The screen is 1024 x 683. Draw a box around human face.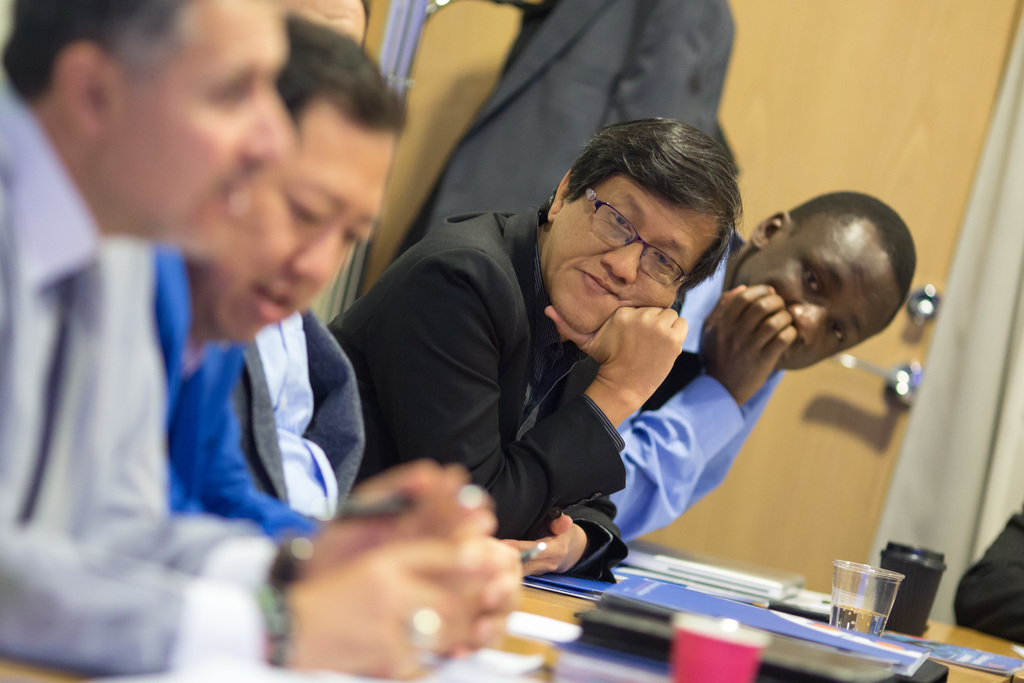
[x1=735, y1=219, x2=902, y2=375].
